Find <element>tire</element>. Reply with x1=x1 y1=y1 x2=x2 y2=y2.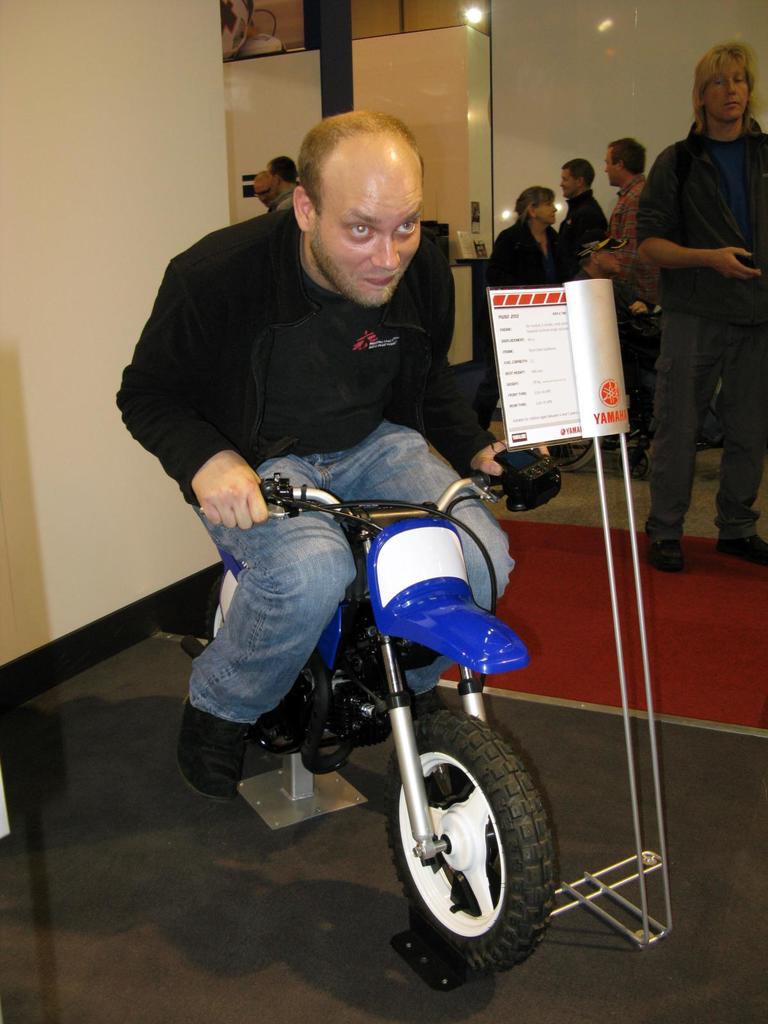
x1=552 y1=440 x2=604 y2=479.
